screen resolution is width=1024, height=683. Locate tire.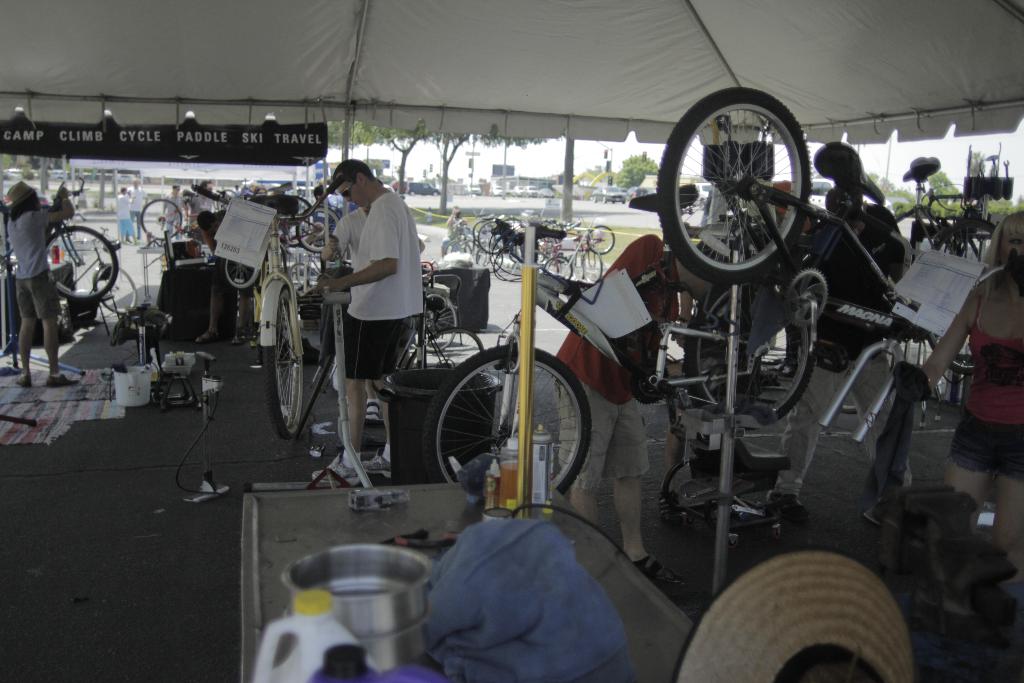
[x1=444, y1=240, x2=460, y2=254].
